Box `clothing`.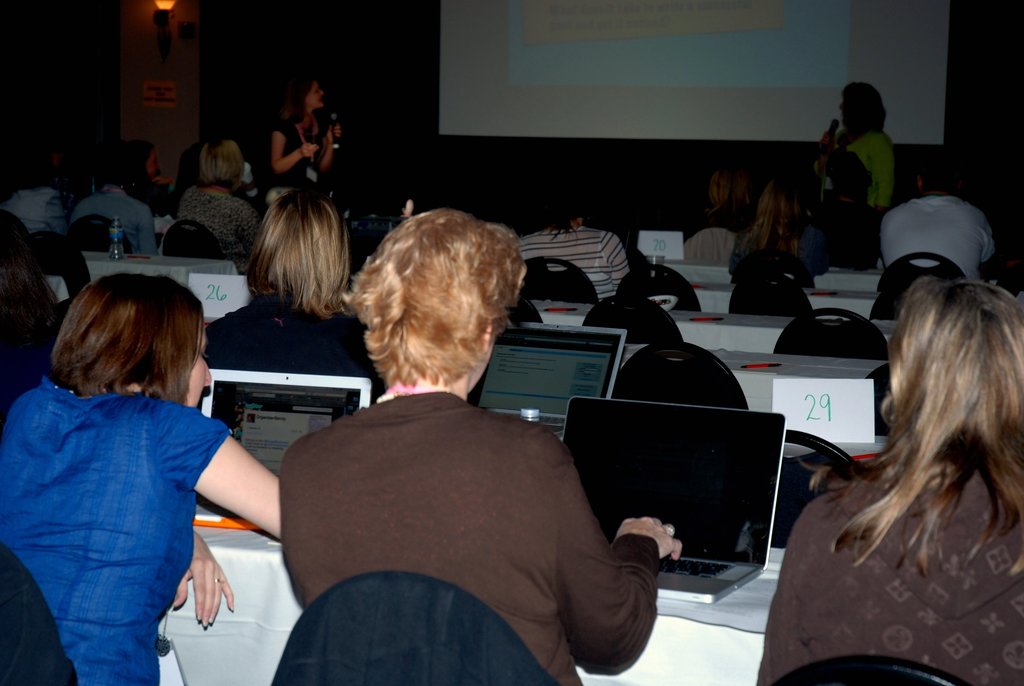
locate(680, 224, 724, 274).
